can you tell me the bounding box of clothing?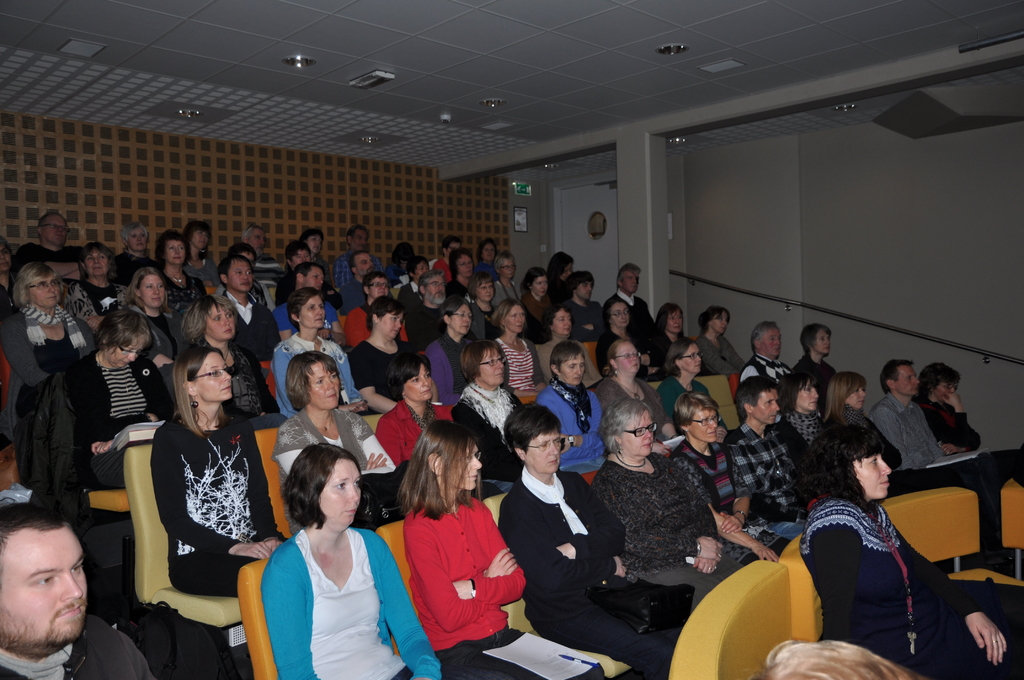
BBox(794, 352, 836, 393).
